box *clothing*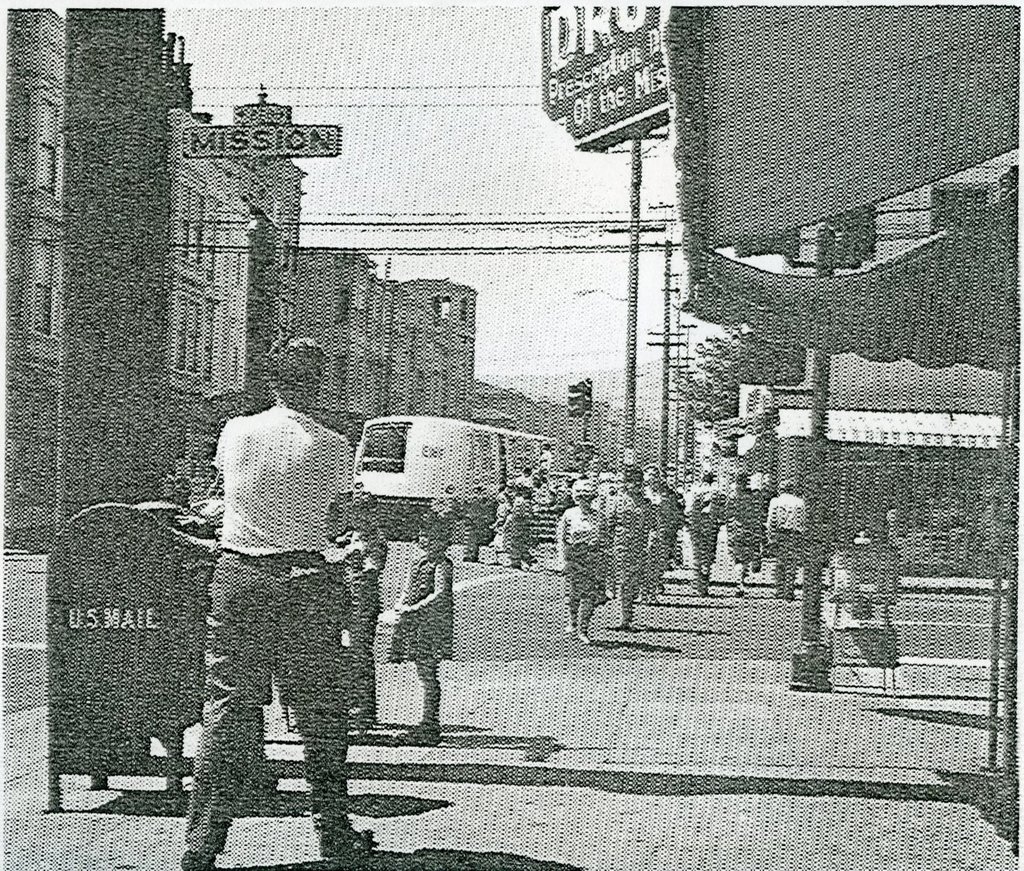
776, 480, 802, 542
